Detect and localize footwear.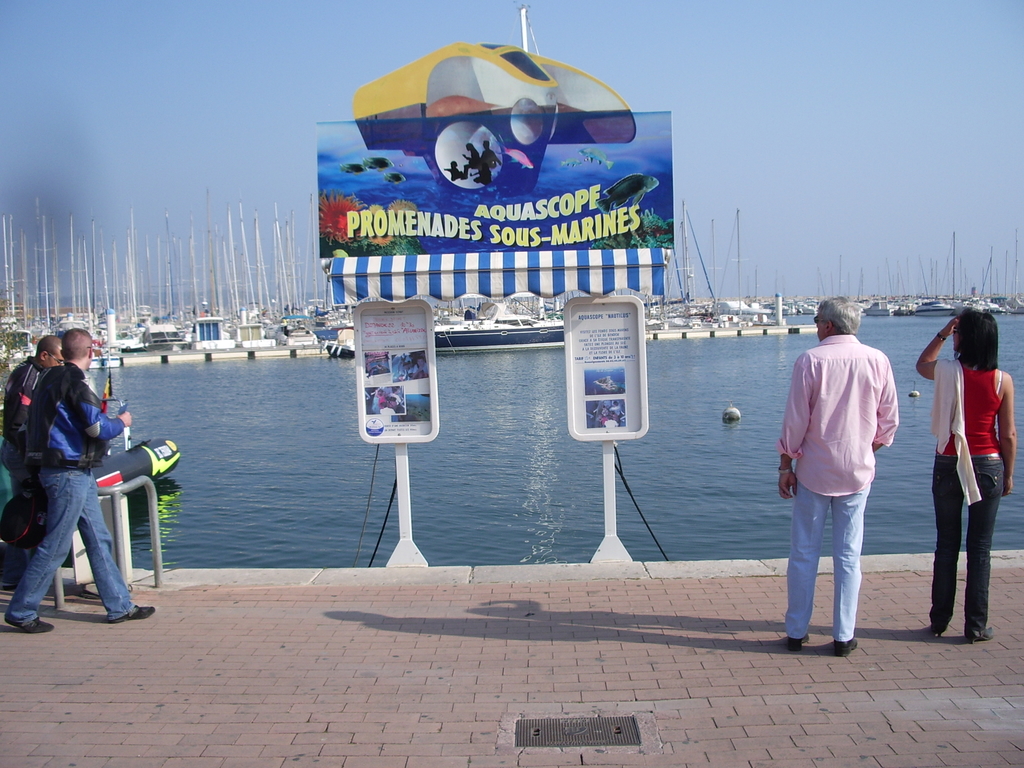
Localized at box(828, 640, 859, 660).
